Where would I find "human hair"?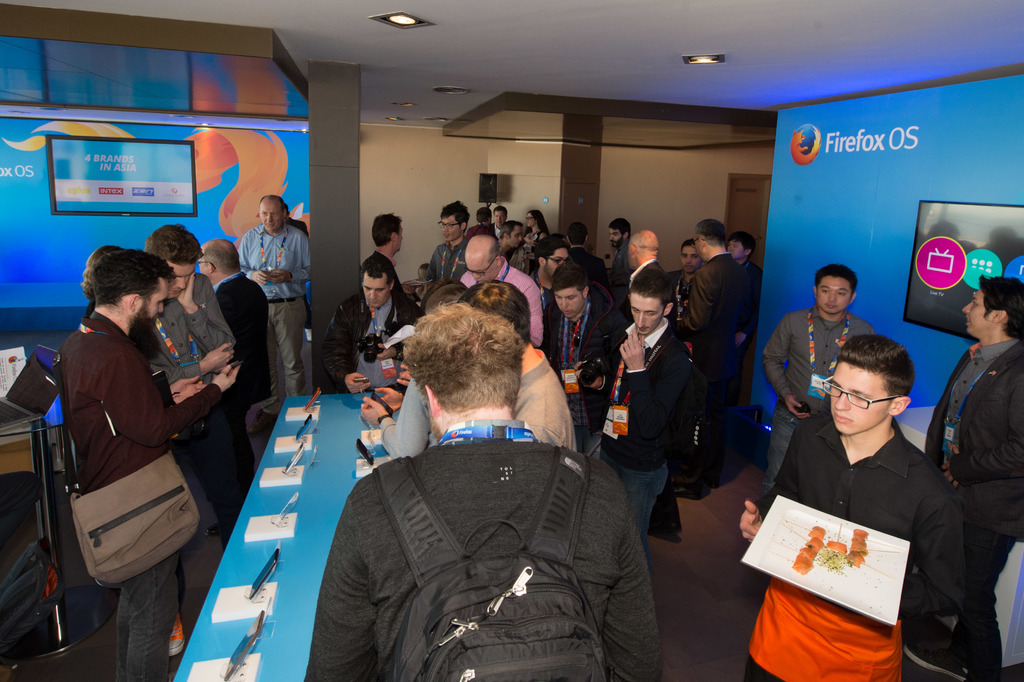
At box(282, 204, 289, 214).
